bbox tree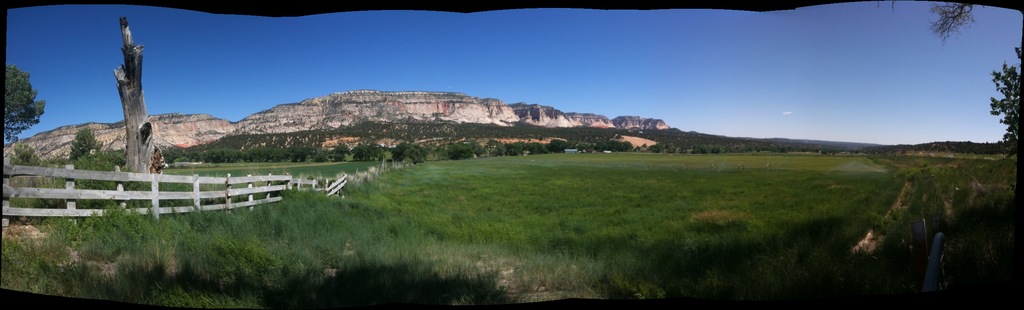
(left=483, top=137, right=504, bottom=158)
